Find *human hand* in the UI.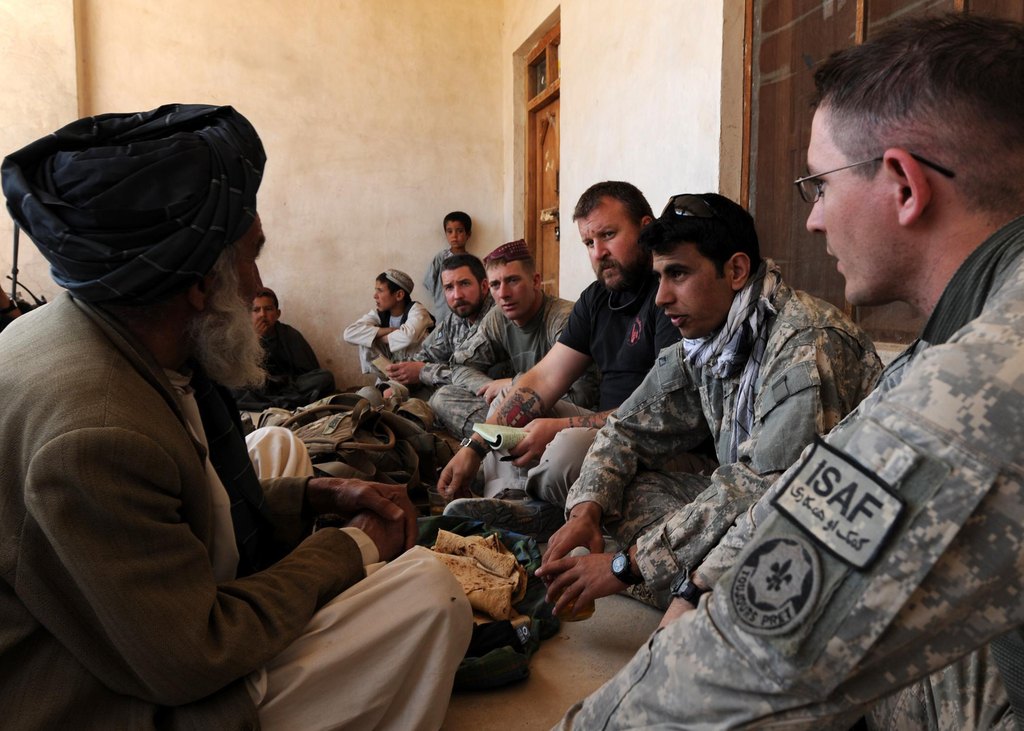
UI element at 505,419,565,470.
